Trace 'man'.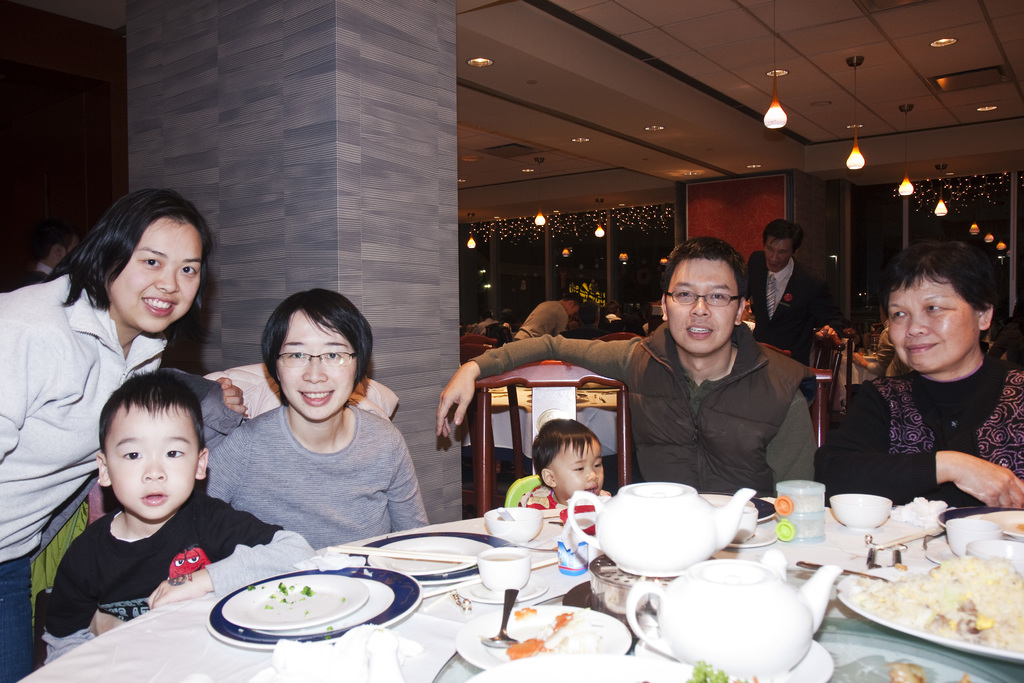
Traced to <box>743,217,832,364</box>.
